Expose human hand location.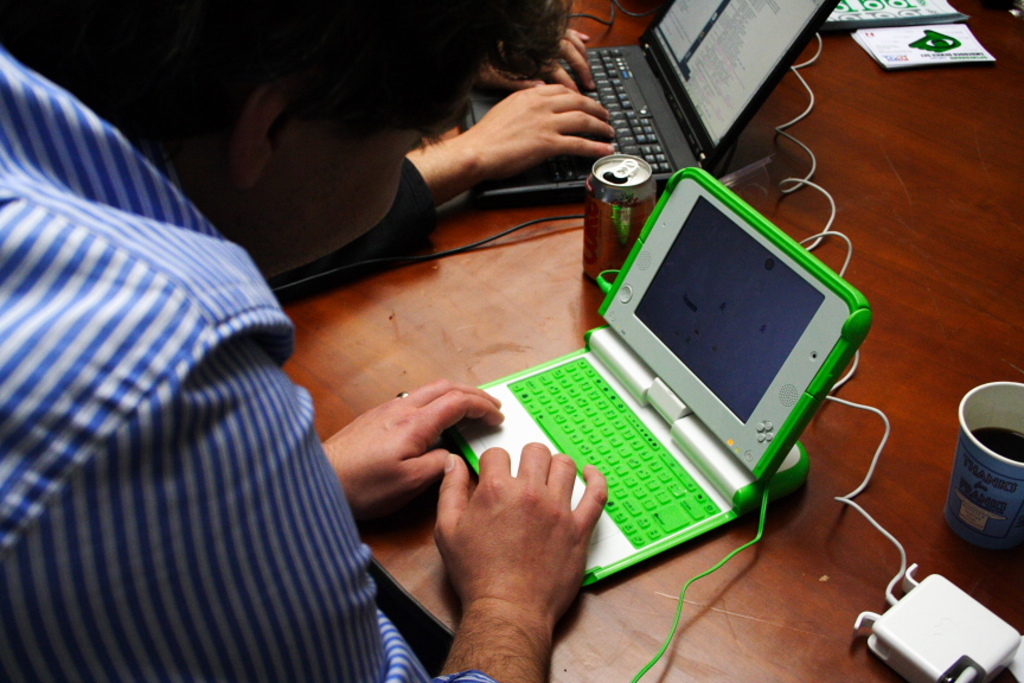
Exposed at <box>431,439,608,626</box>.
